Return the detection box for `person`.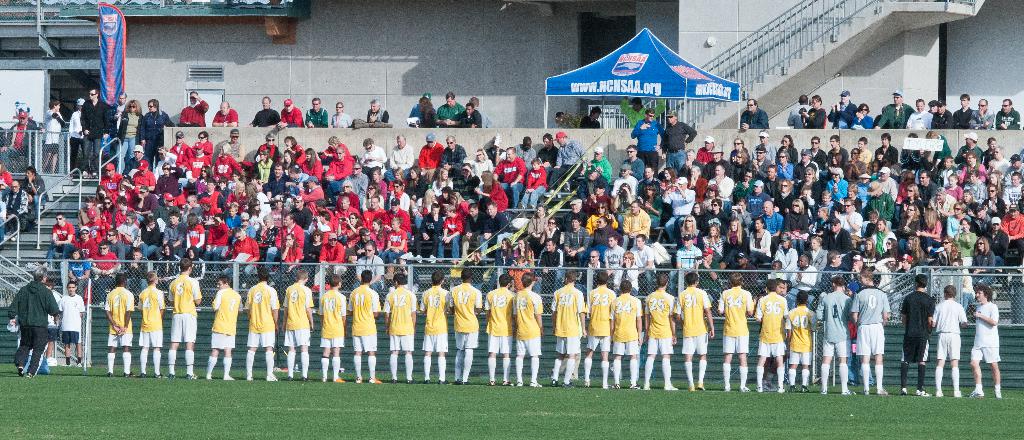
rect(865, 161, 879, 182).
